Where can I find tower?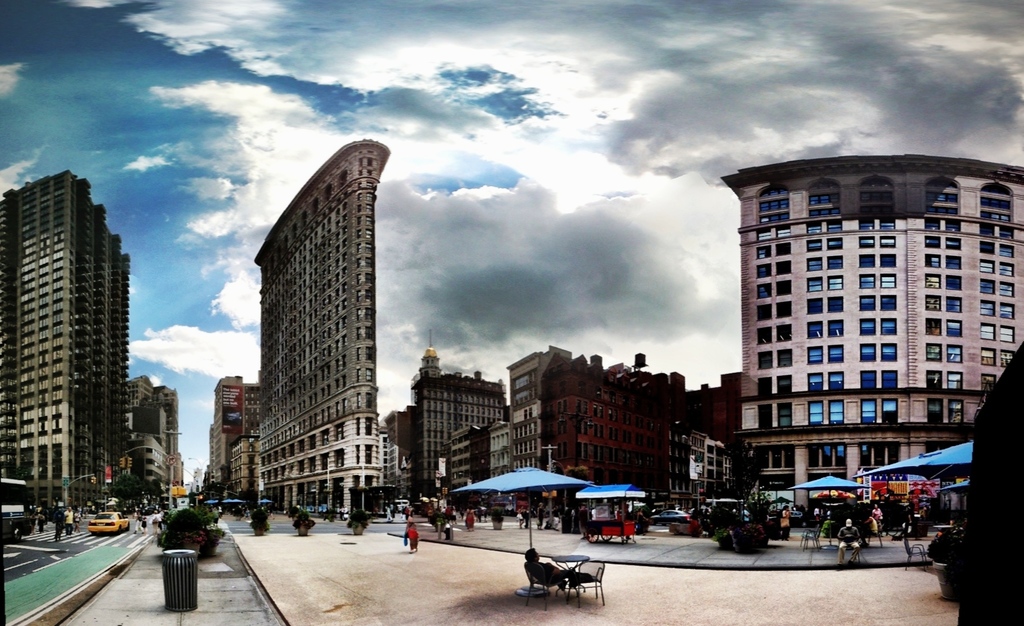
You can find it at bbox(252, 140, 390, 511).
